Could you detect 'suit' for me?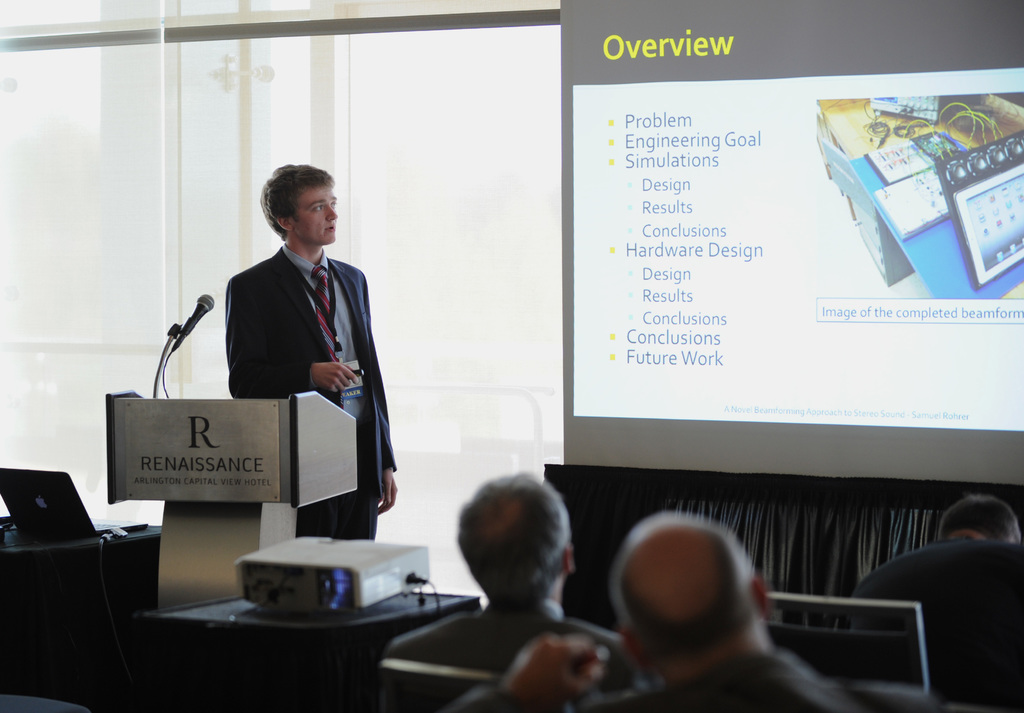
Detection result: (x1=383, y1=592, x2=639, y2=708).
